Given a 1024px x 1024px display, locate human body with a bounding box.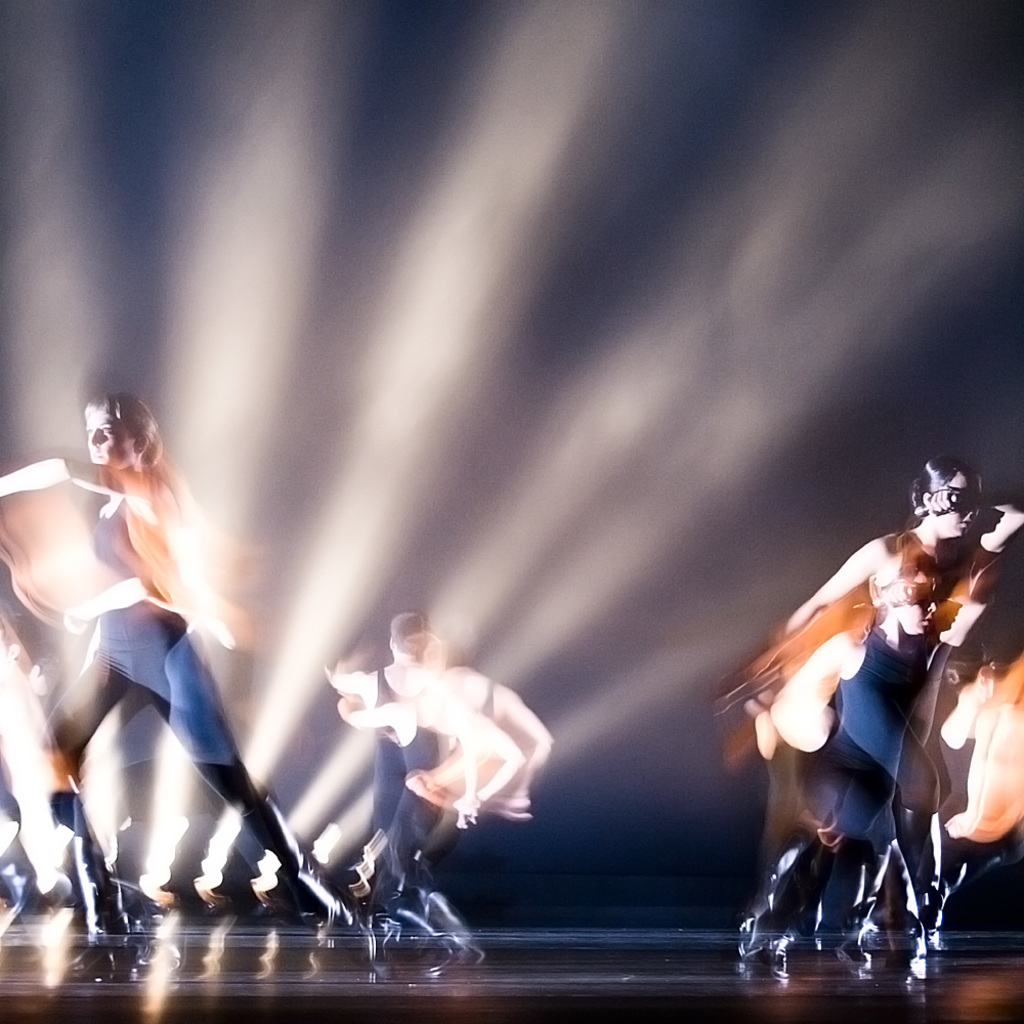
Located: rect(0, 369, 345, 949).
